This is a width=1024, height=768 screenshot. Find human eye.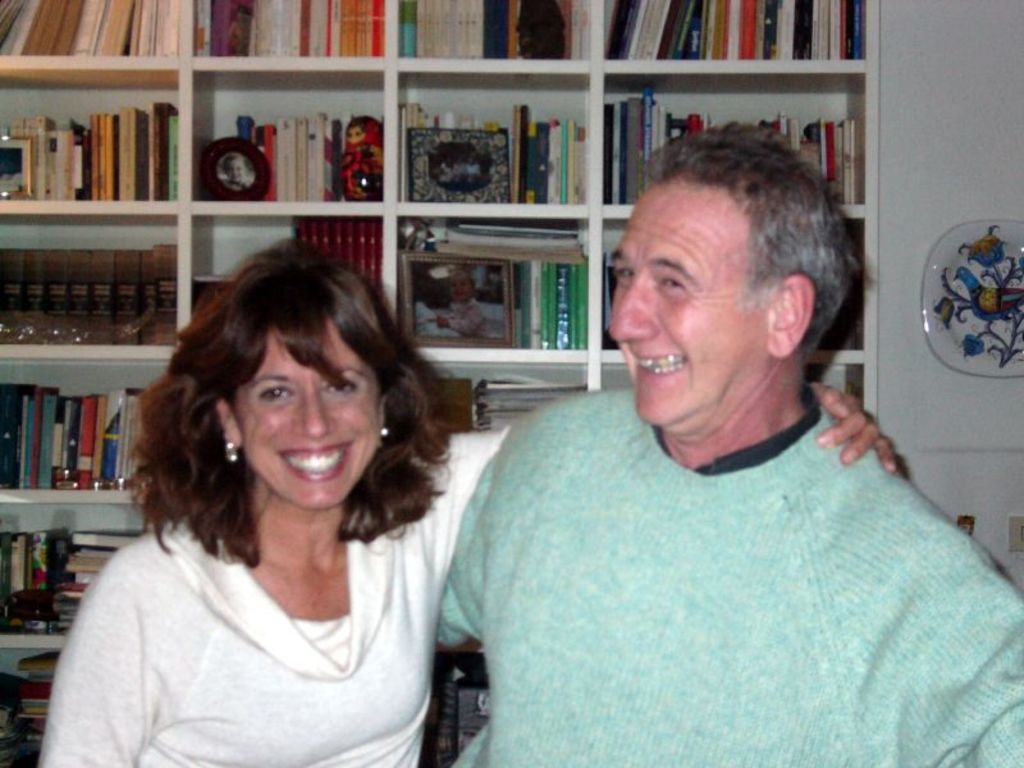
Bounding box: l=618, t=265, r=631, b=285.
